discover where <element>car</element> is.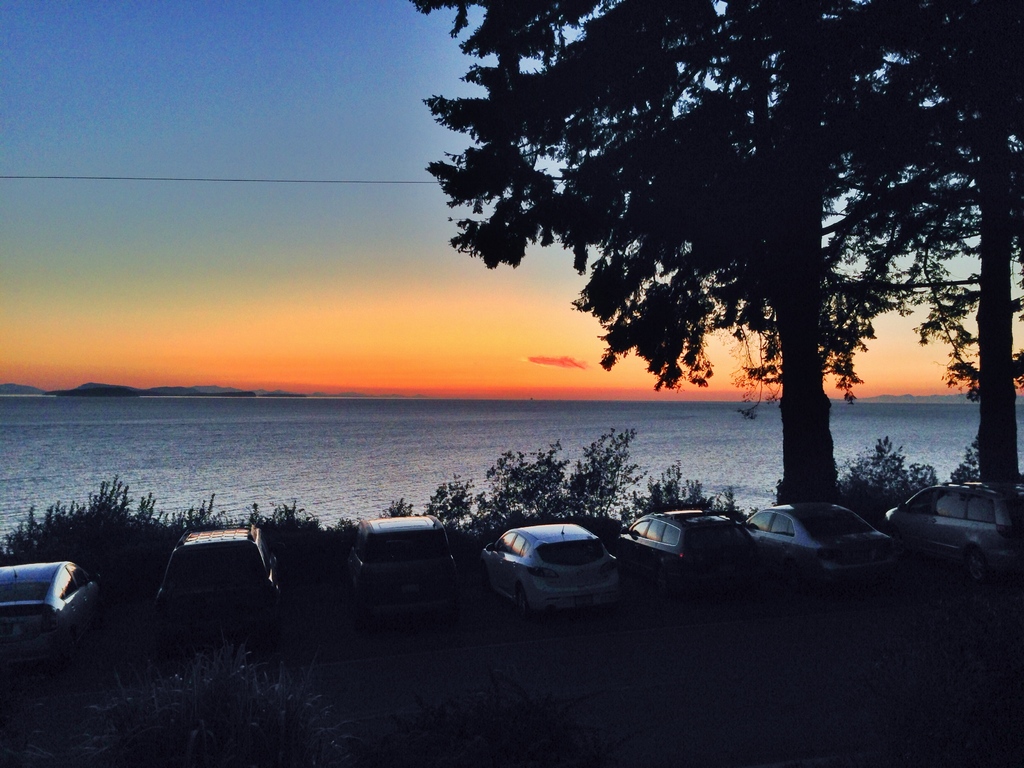
Discovered at 0 563 104 667.
